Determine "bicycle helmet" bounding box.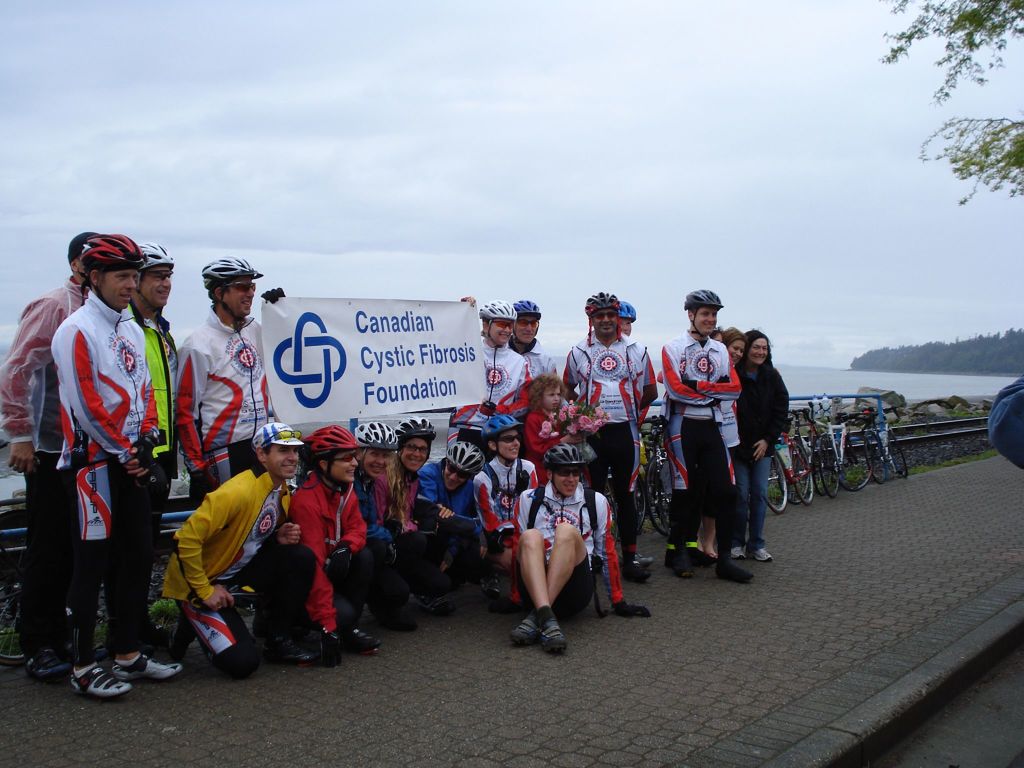
Determined: 587 291 613 318.
